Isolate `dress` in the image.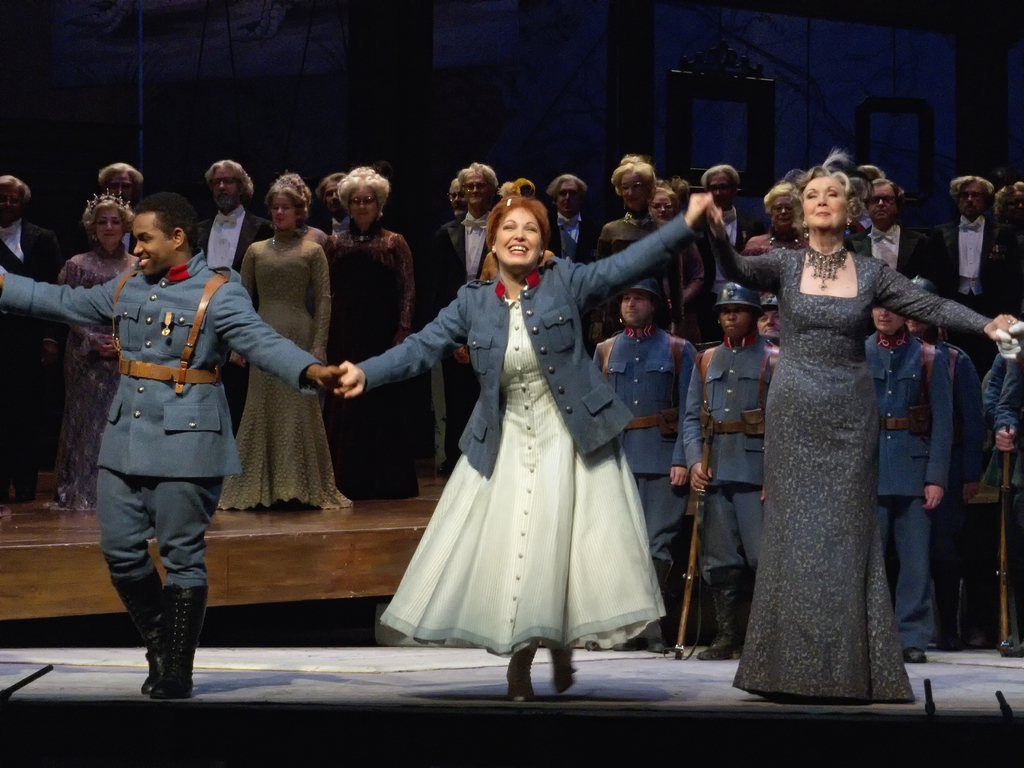
Isolated region: crop(710, 239, 995, 698).
